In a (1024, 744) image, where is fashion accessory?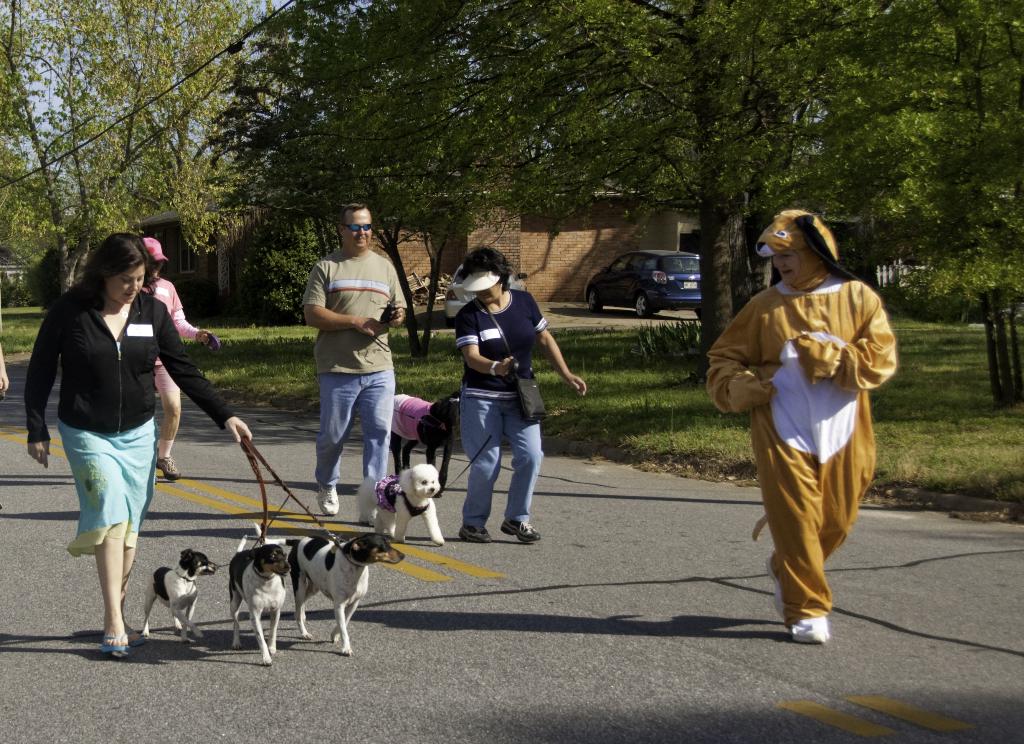
BBox(355, 506, 379, 529).
